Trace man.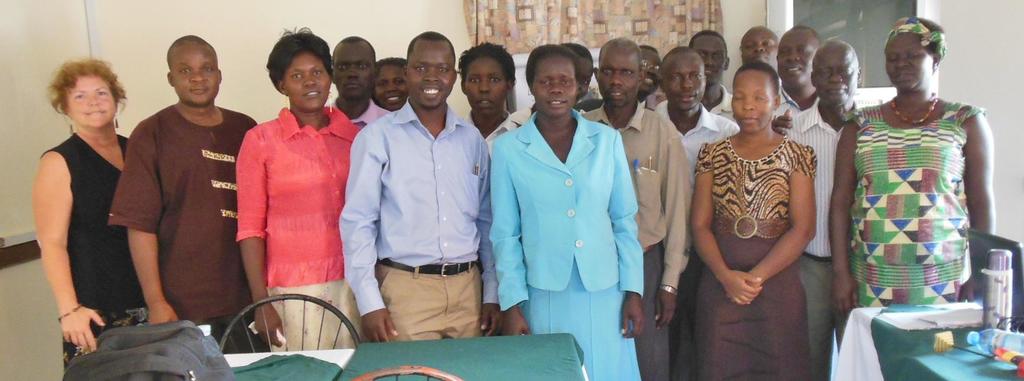
Traced to box(771, 29, 820, 135).
